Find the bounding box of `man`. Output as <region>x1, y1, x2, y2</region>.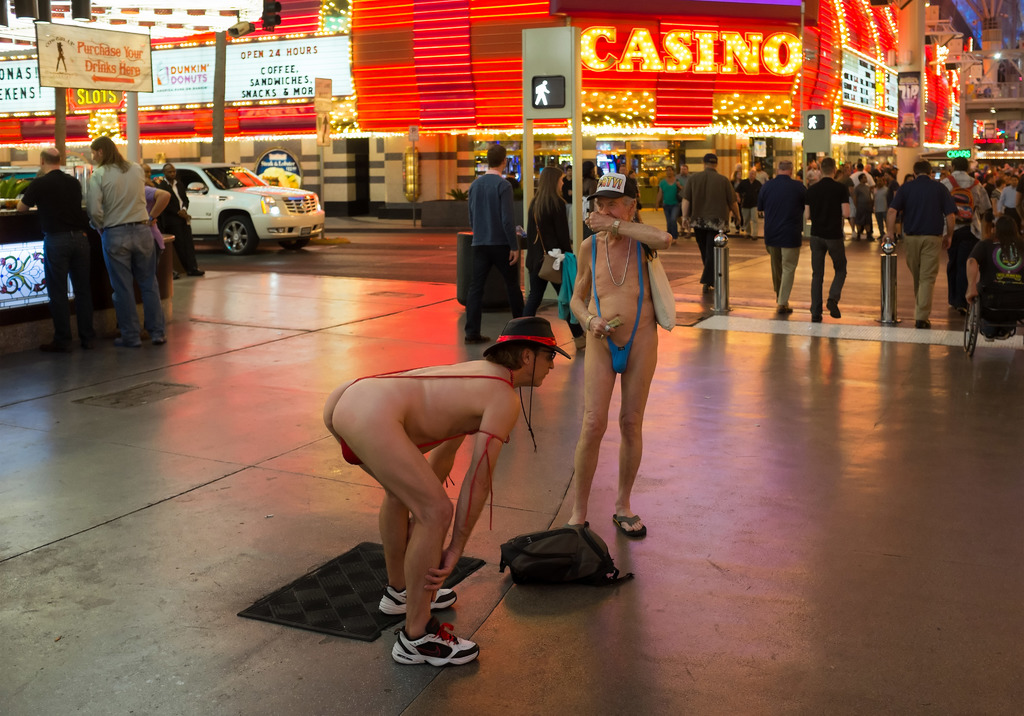
<region>889, 170, 902, 191</region>.
